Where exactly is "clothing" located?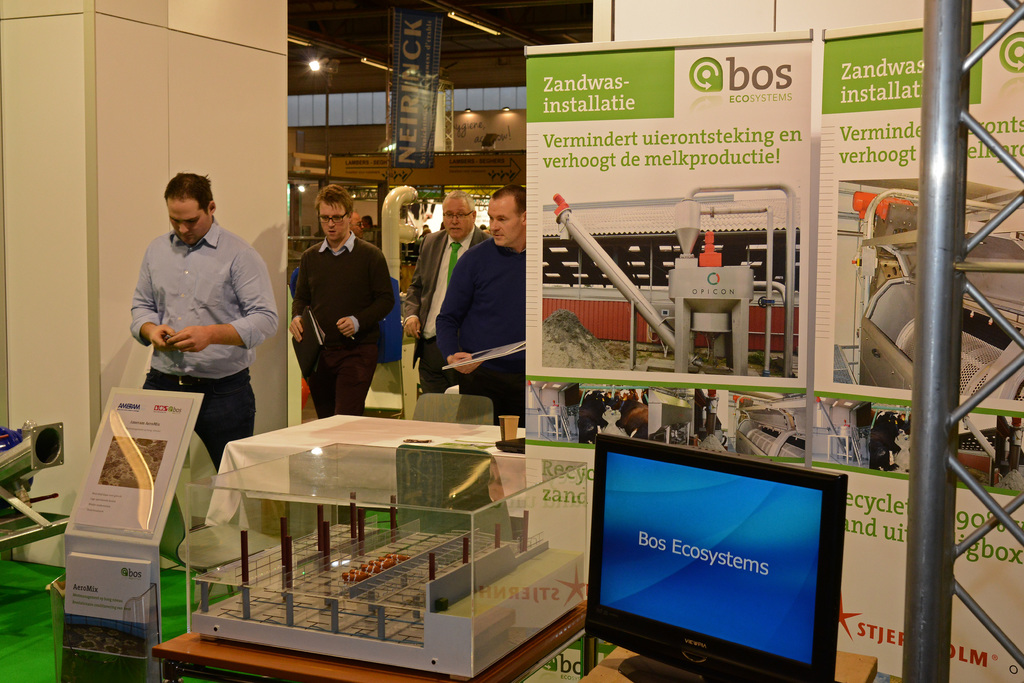
Its bounding box is <bbox>434, 237, 526, 431</bbox>.
